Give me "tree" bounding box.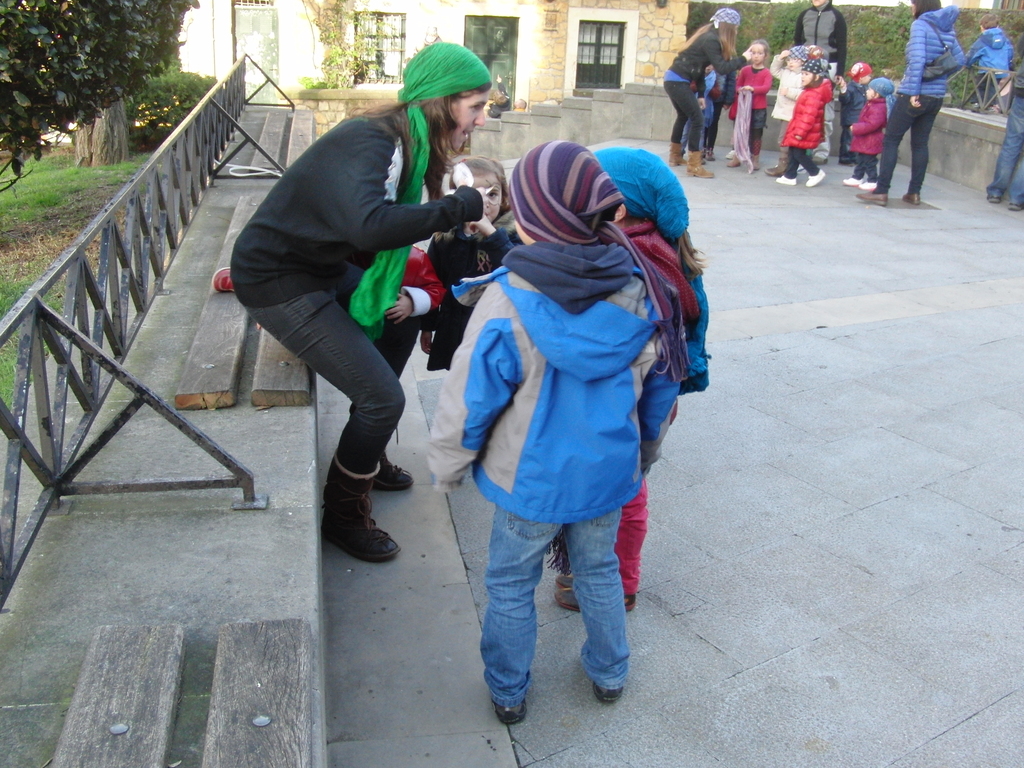
crop(294, 0, 395, 94).
